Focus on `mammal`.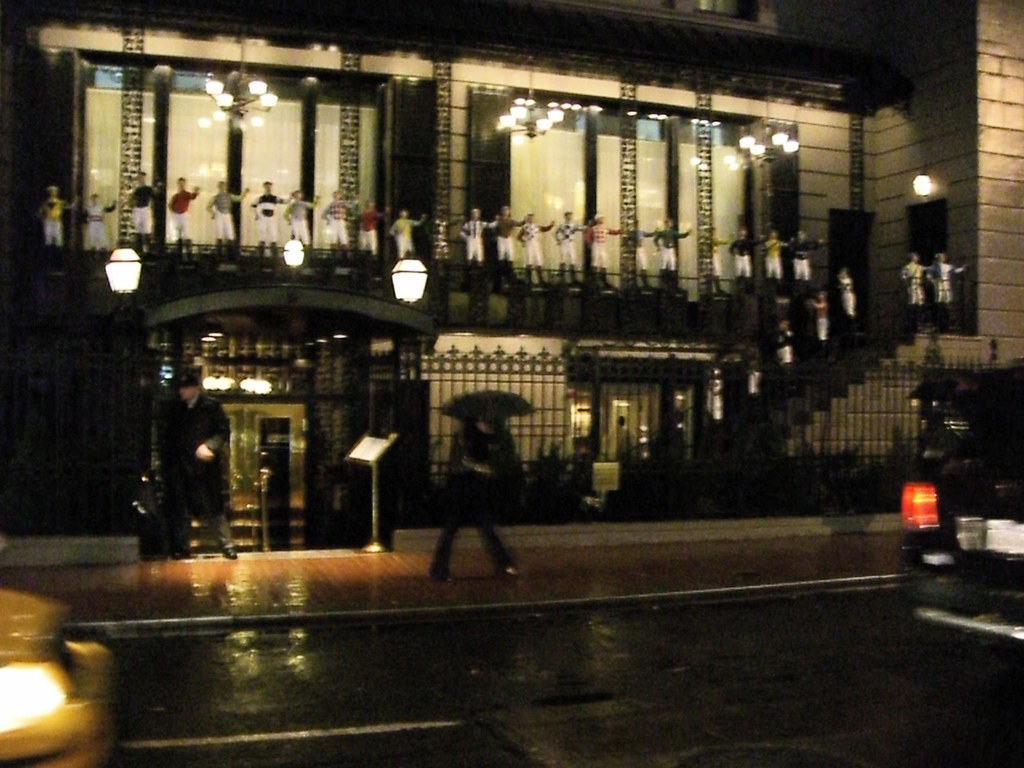
Focused at pyautogui.locateOnScreen(321, 187, 356, 260).
